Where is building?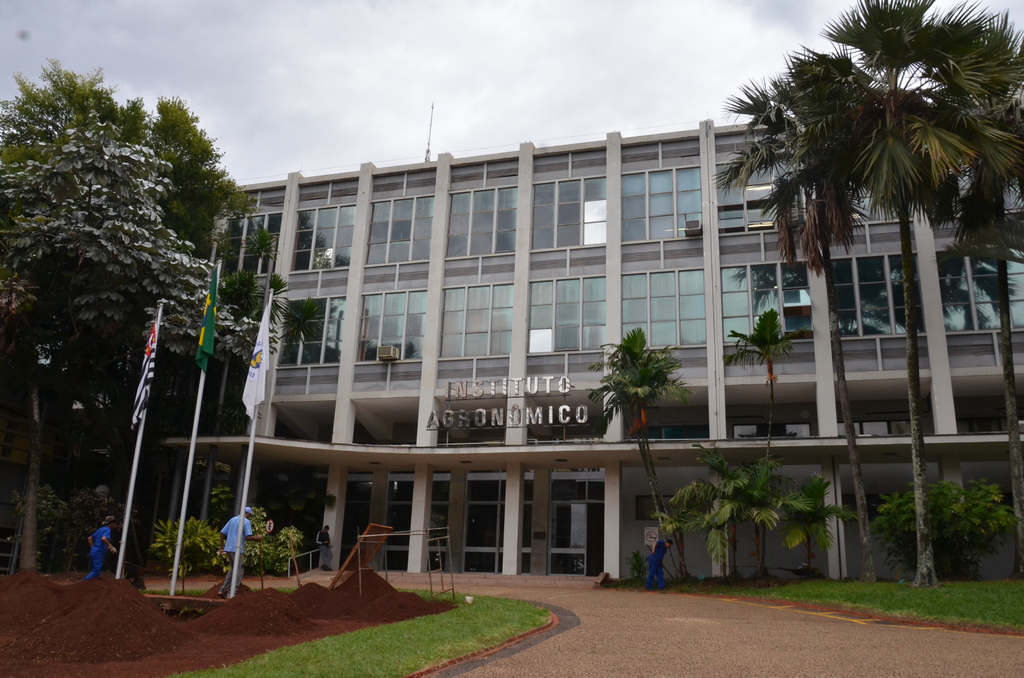
<region>163, 115, 1023, 572</region>.
